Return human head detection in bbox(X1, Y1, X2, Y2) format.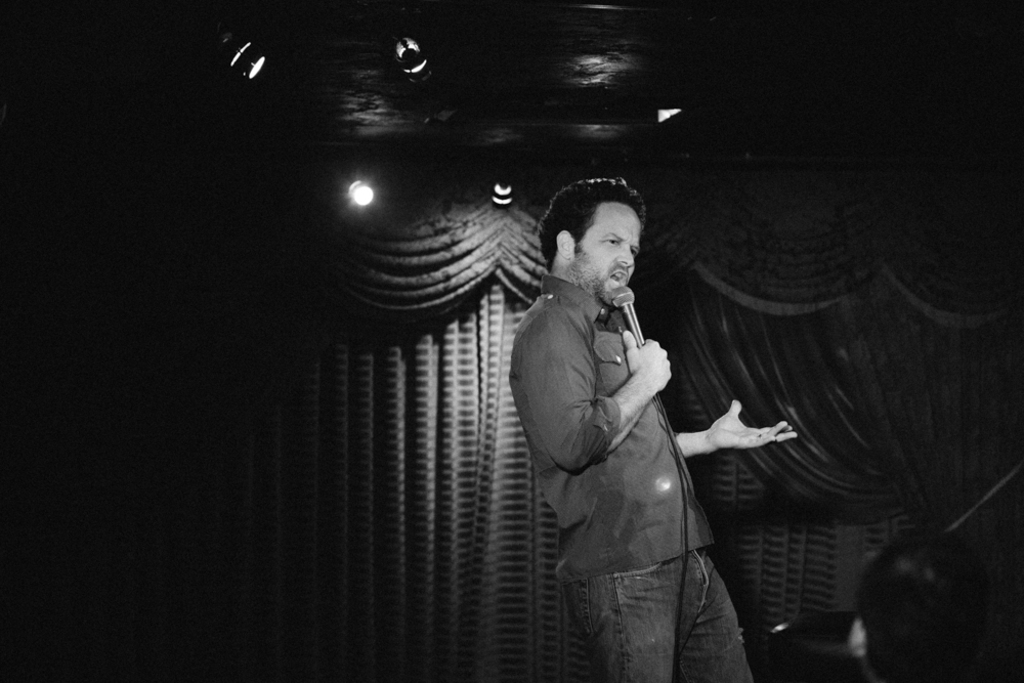
bbox(549, 179, 663, 309).
